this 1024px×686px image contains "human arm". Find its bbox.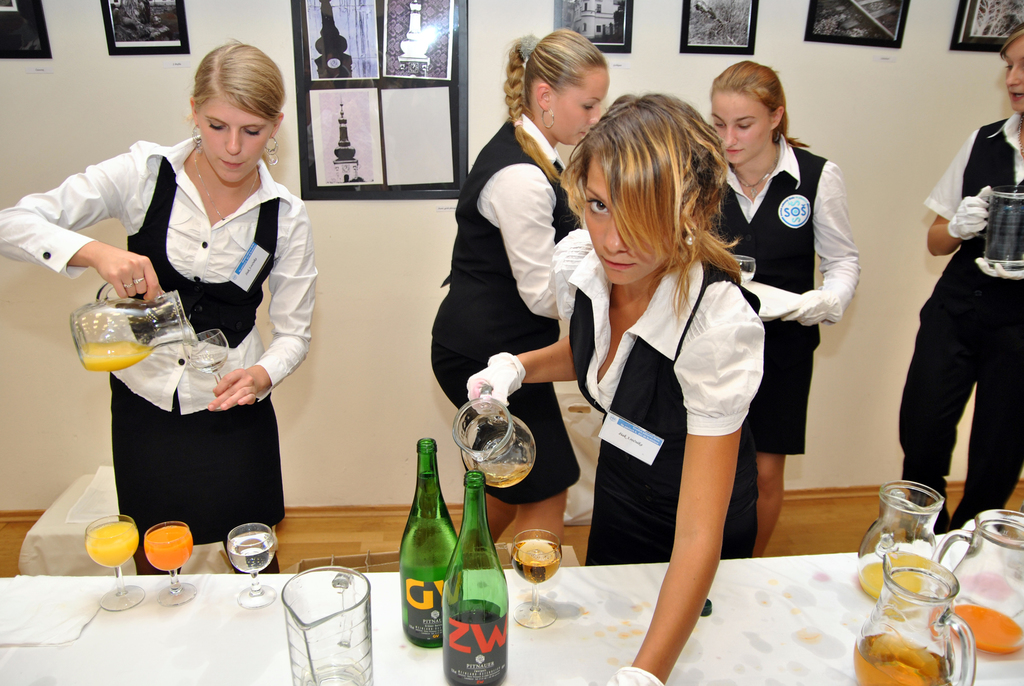
crop(646, 362, 744, 659).
